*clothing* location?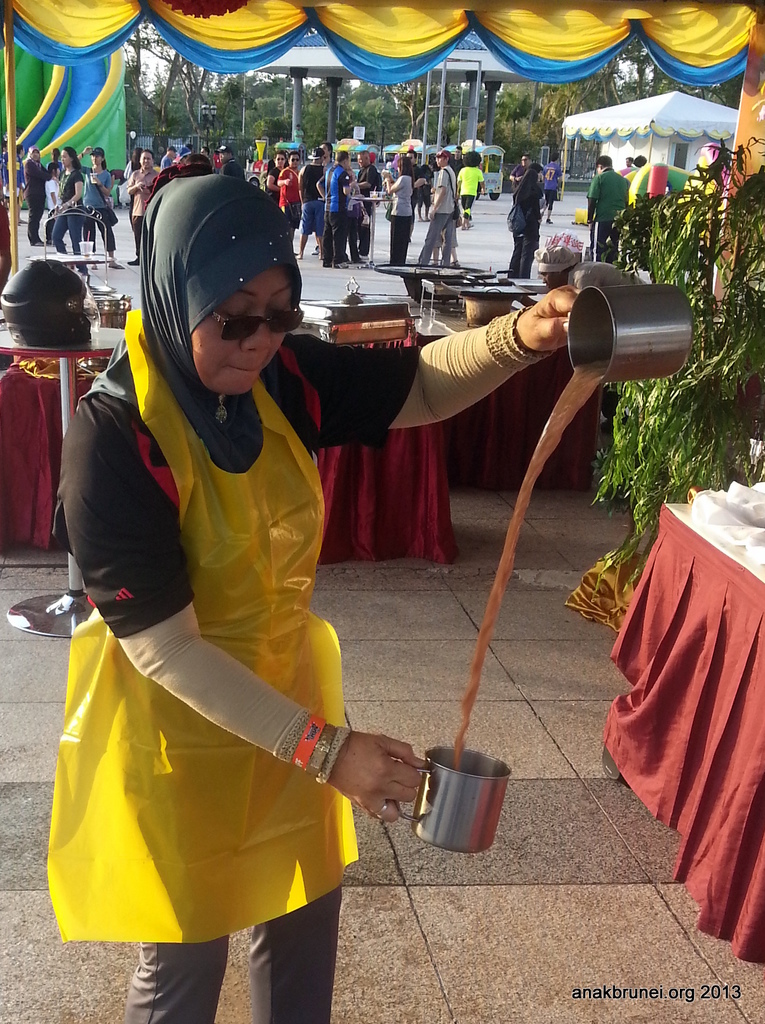
x1=48 y1=170 x2=85 y2=252
